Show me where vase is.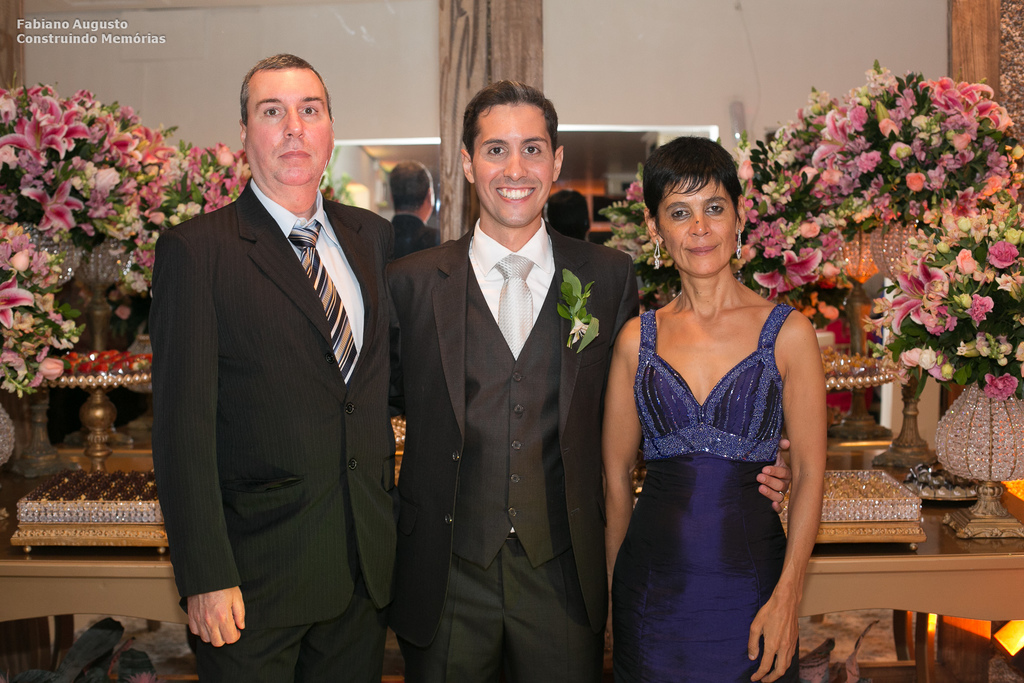
vase is at [x1=67, y1=233, x2=129, y2=469].
